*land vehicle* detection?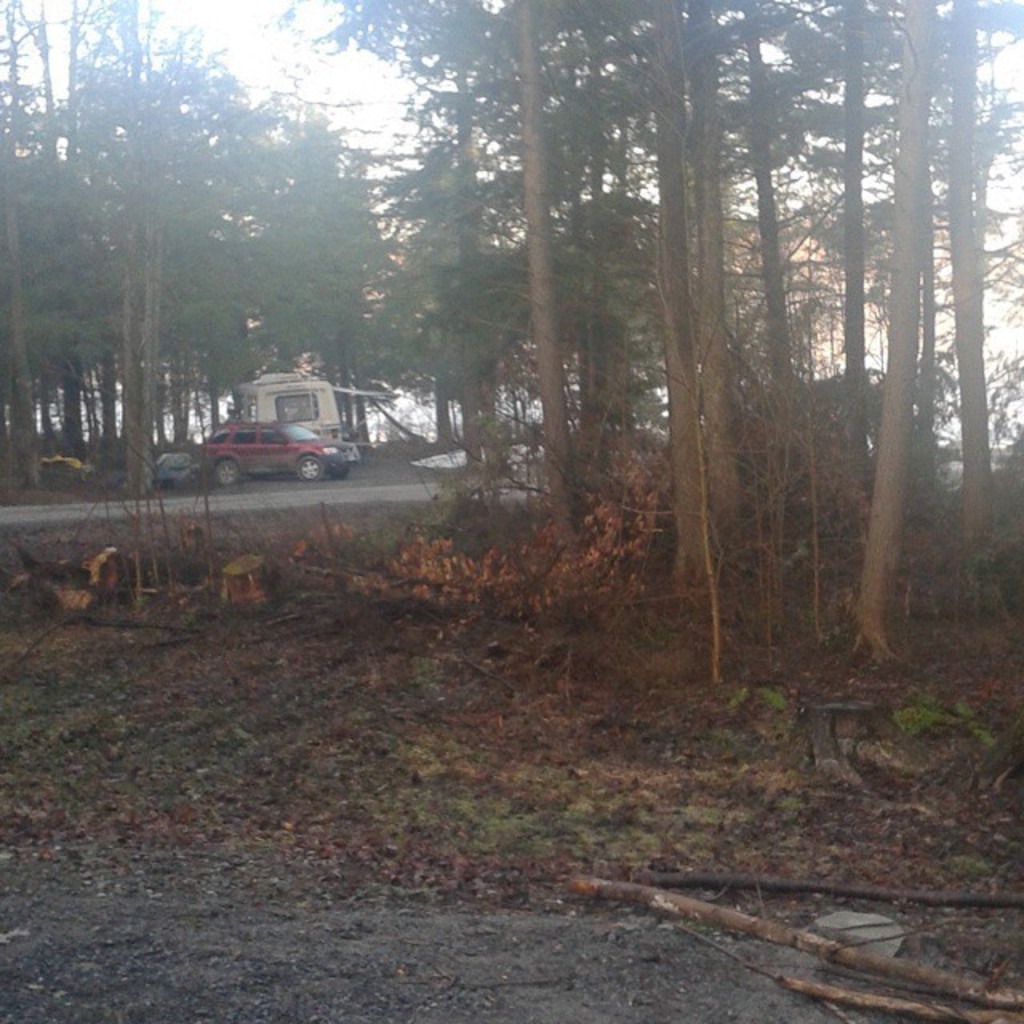
(left=195, top=414, right=360, bottom=483)
